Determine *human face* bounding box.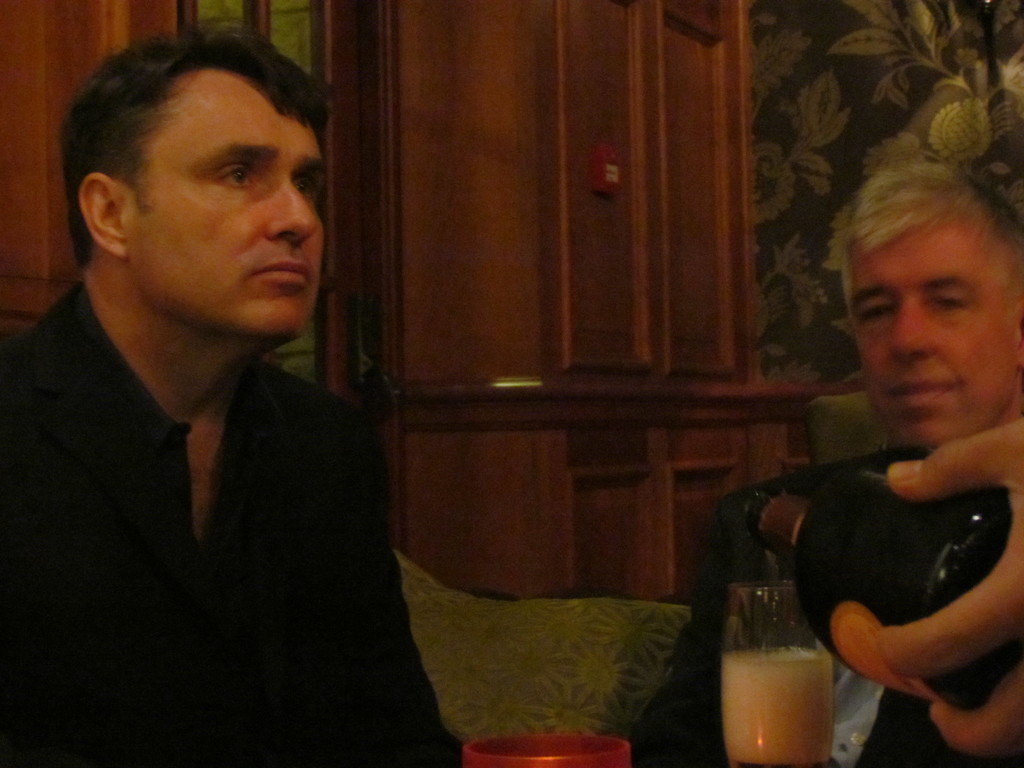
Determined: bbox=[849, 230, 1020, 442].
